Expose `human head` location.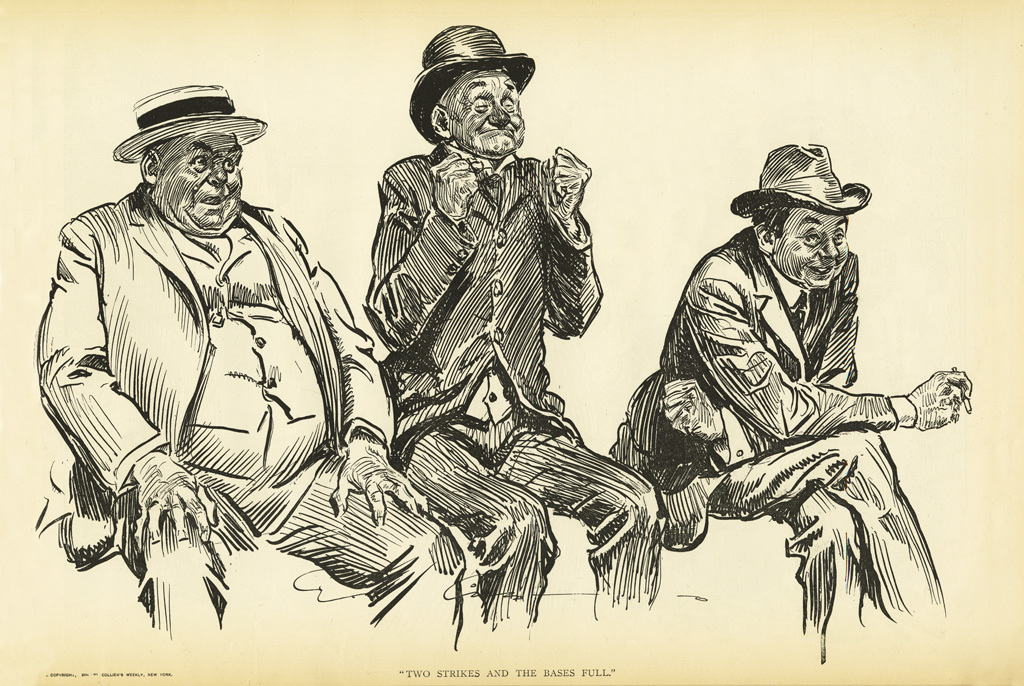
Exposed at select_region(751, 149, 852, 294).
